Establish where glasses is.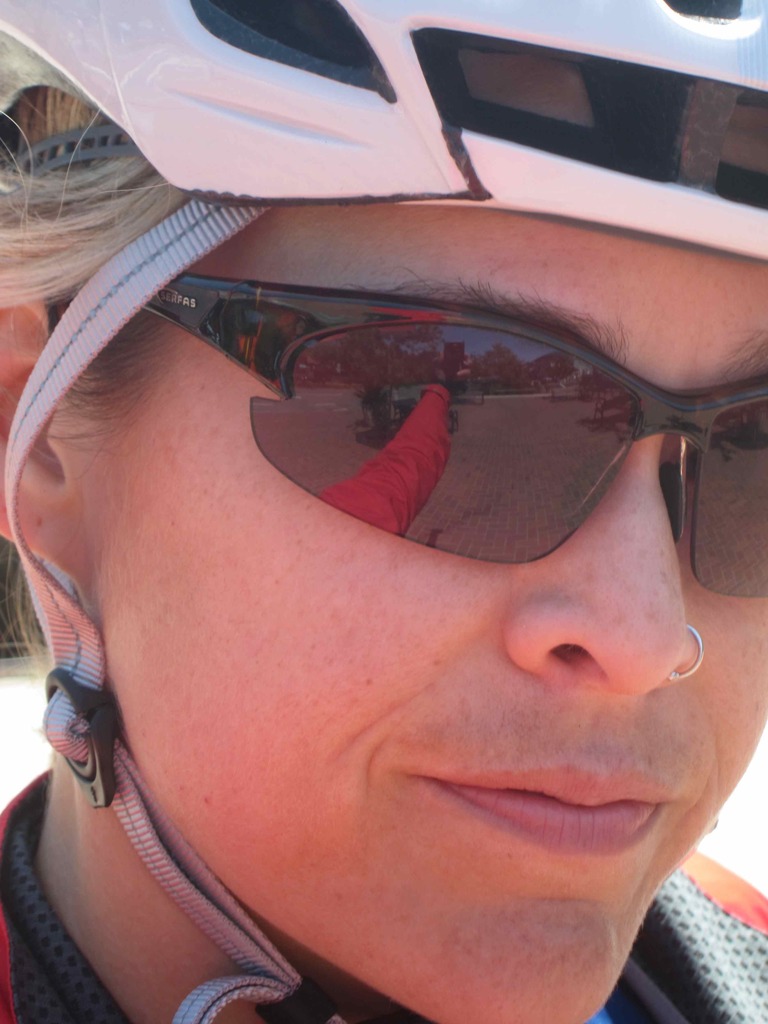
Established at rect(184, 312, 765, 581).
